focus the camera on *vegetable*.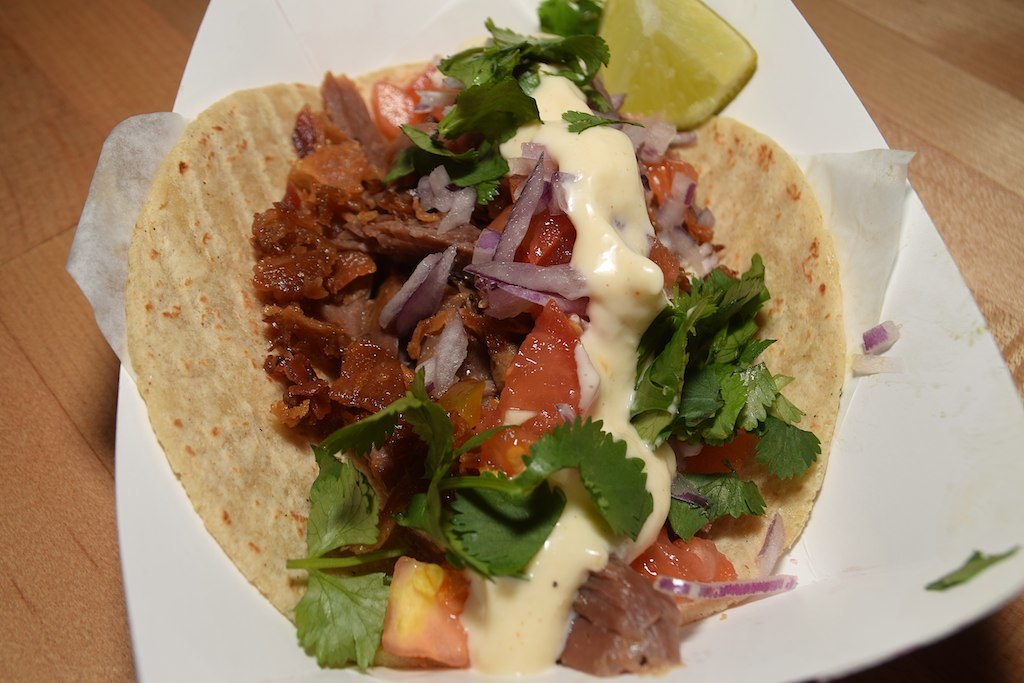
Focus region: <bbox>477, 305, 581, 470</bbox>.
